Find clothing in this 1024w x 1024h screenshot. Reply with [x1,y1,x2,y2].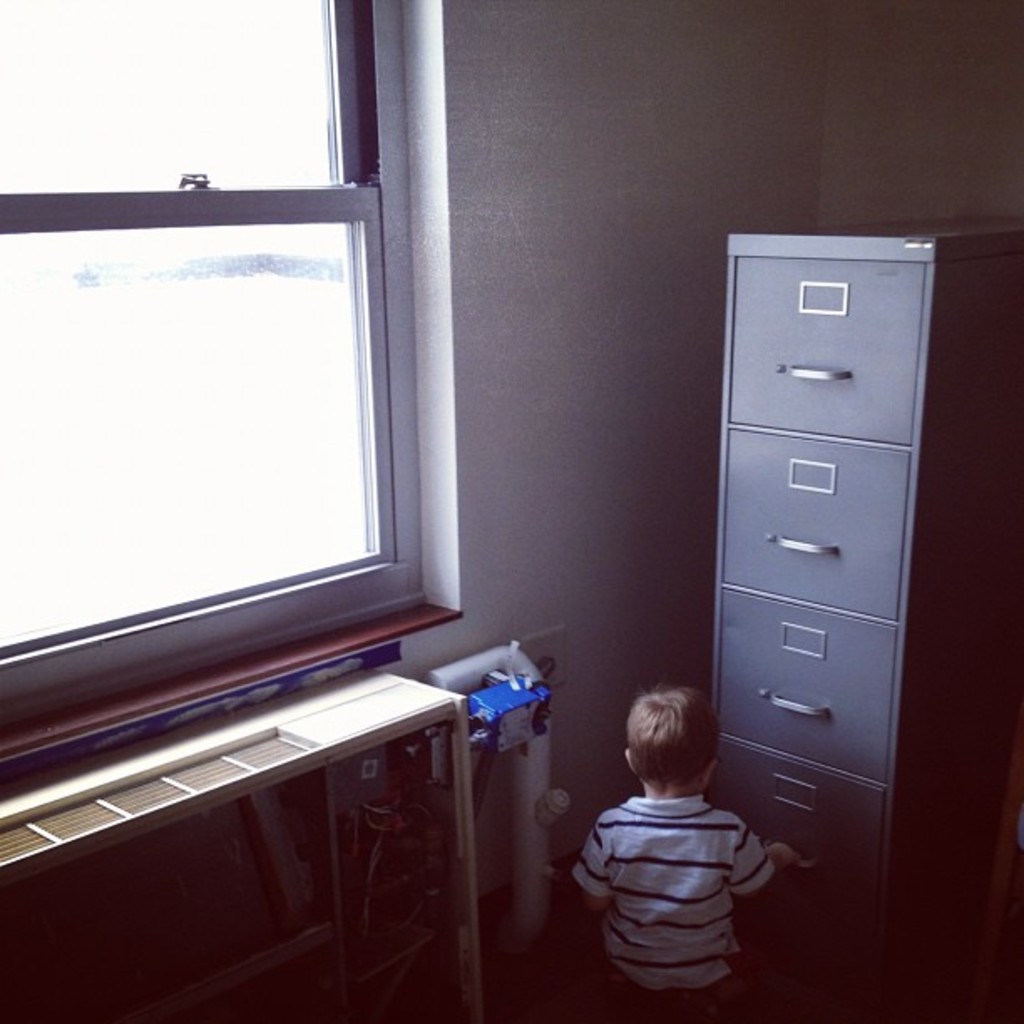
[547,693,781,984].
